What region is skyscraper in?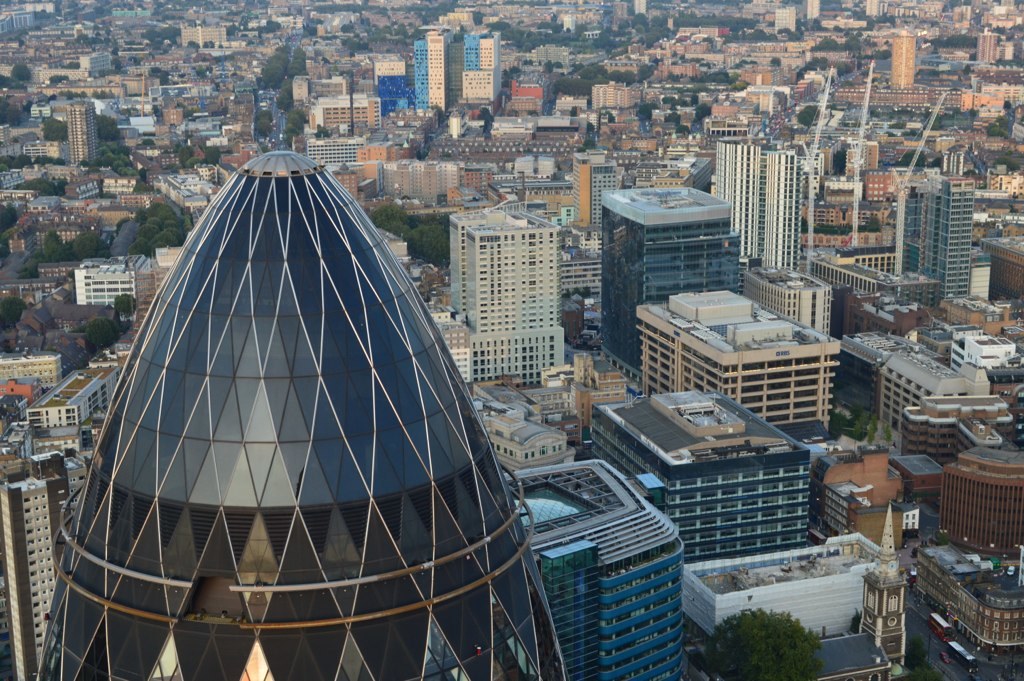
x1=414, y1=27, x2=457, y2=109.
